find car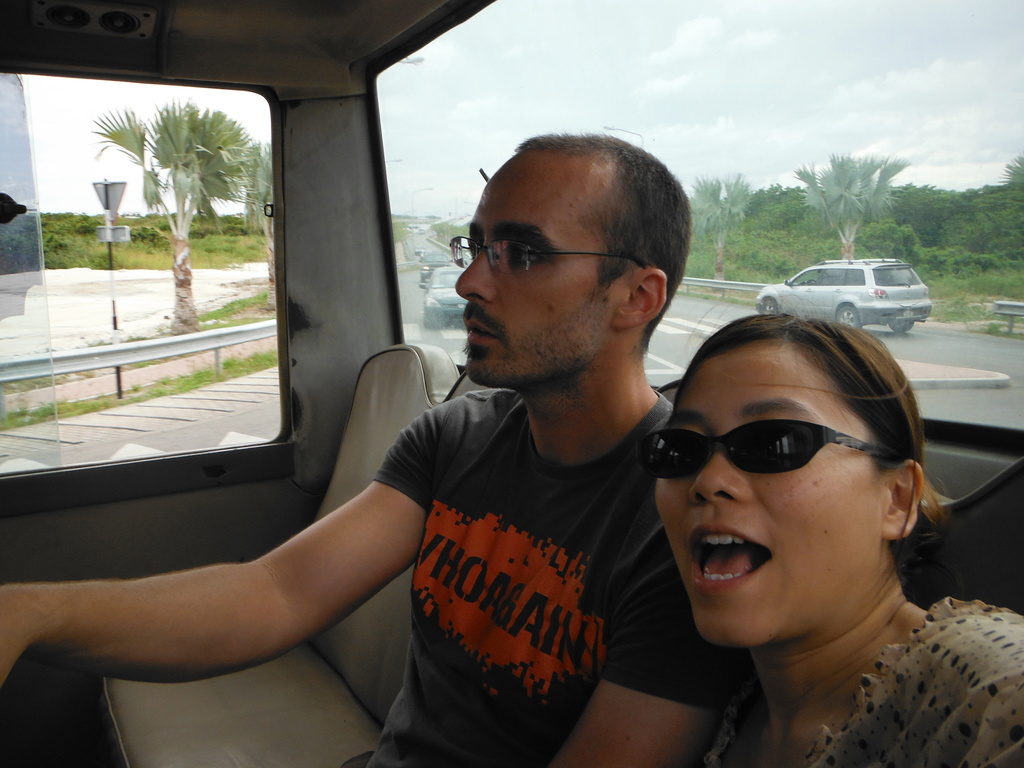
422:267:468:325
